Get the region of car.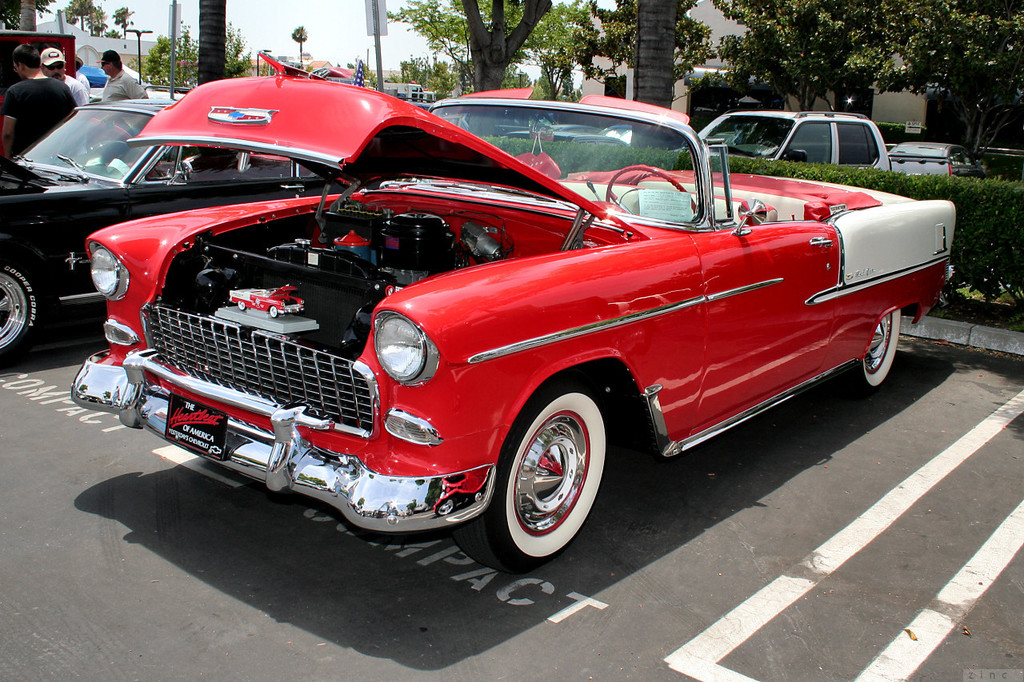
bbox=(0, 97, 394, 360).
